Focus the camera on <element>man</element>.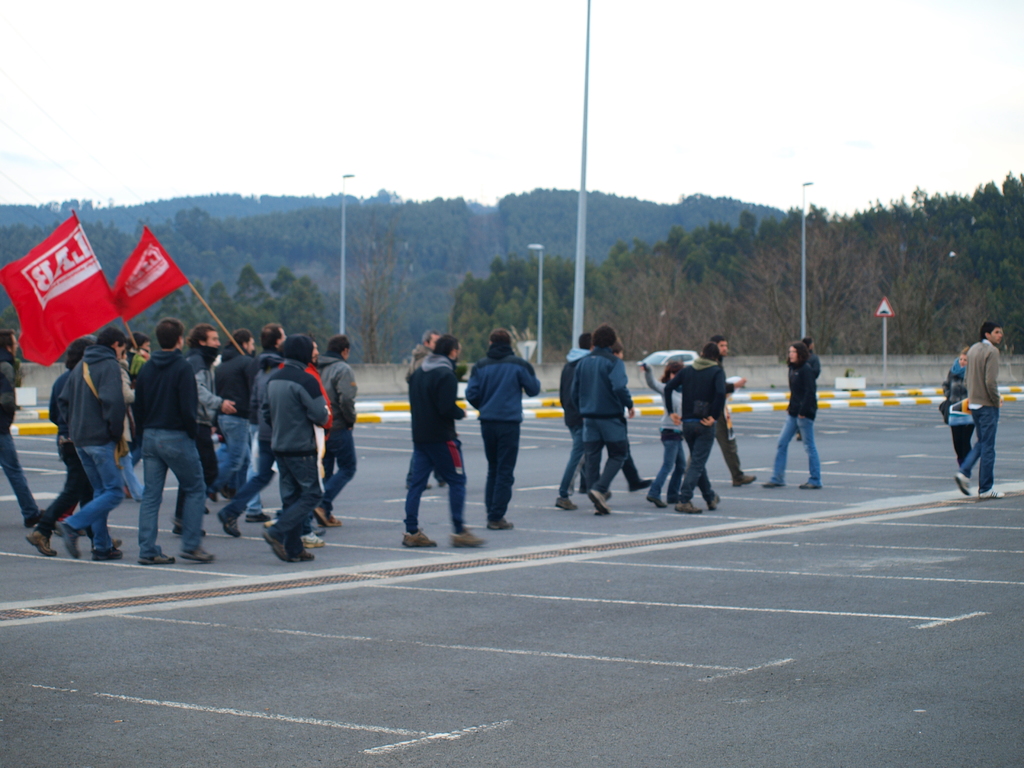
Focus region: select_region(957, 321, 1004, 493).
